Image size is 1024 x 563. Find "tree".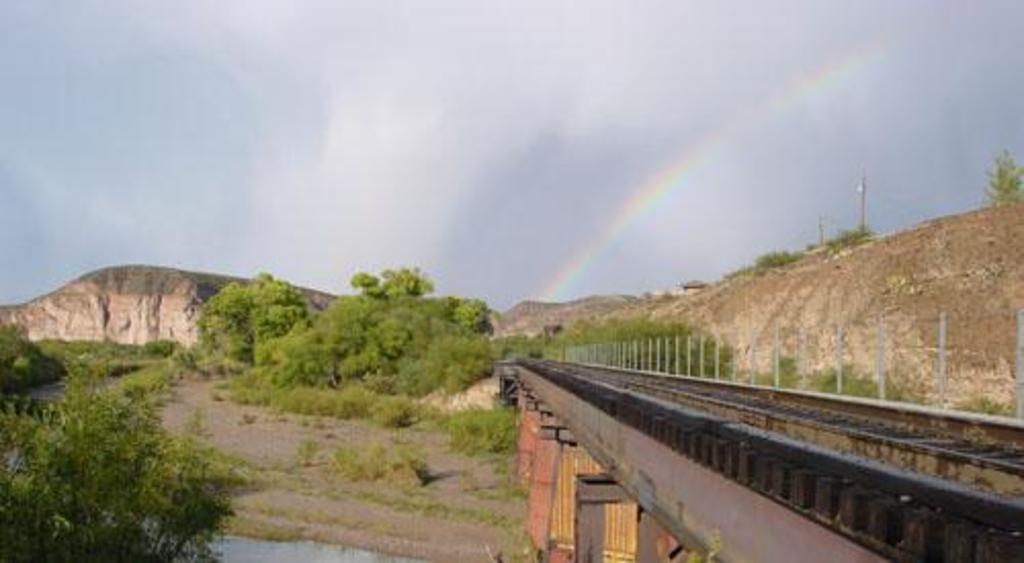
detection(983, 145, 1022, 215).
